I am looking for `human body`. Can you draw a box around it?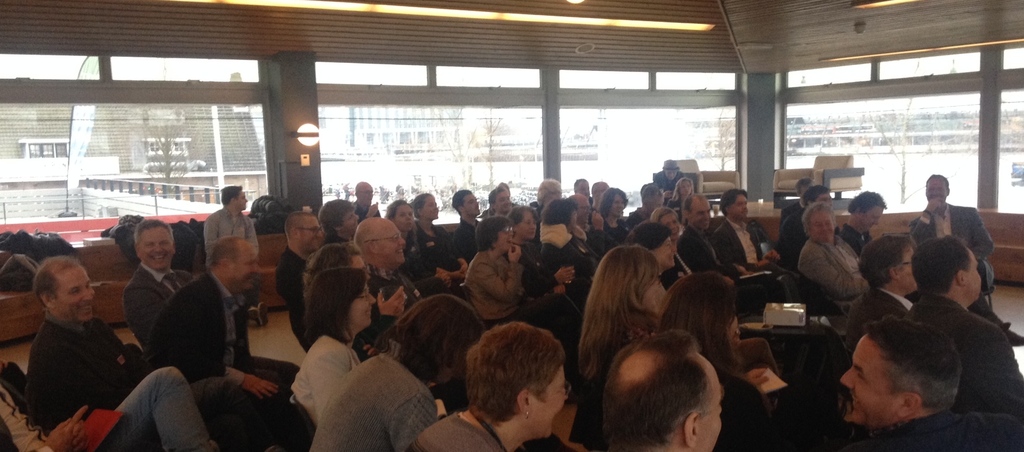
Sure, the bounding box is BBox(913, 196, 996, 294).
